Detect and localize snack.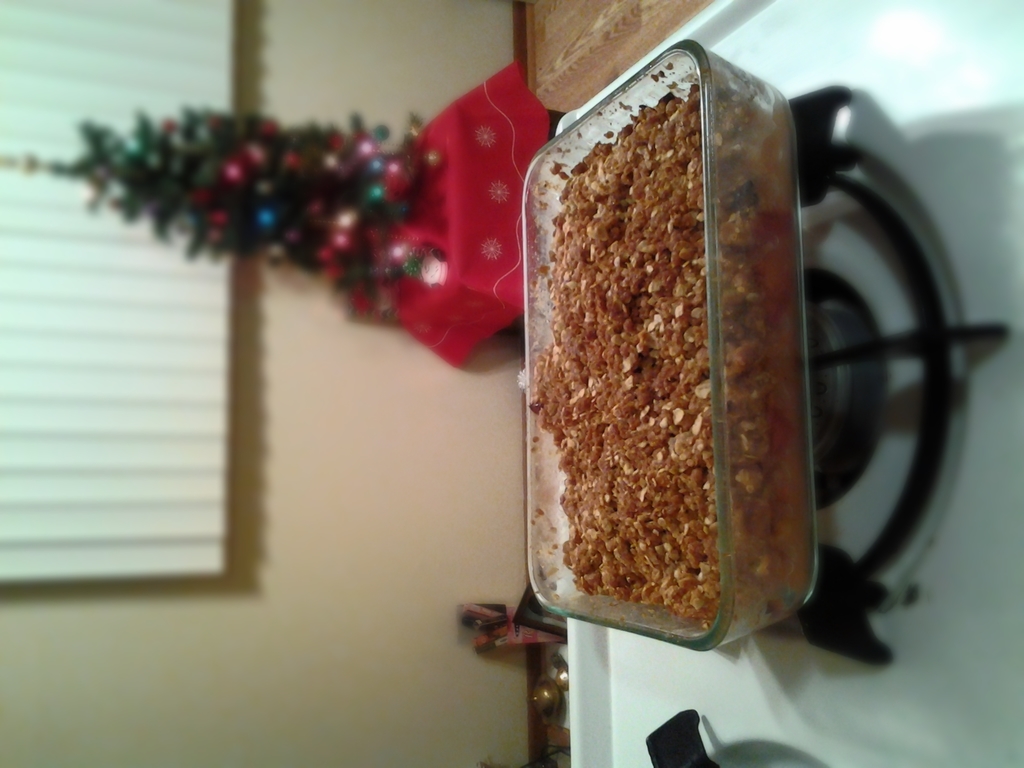
Localized at l=530, t=88, r=861, b=624.
